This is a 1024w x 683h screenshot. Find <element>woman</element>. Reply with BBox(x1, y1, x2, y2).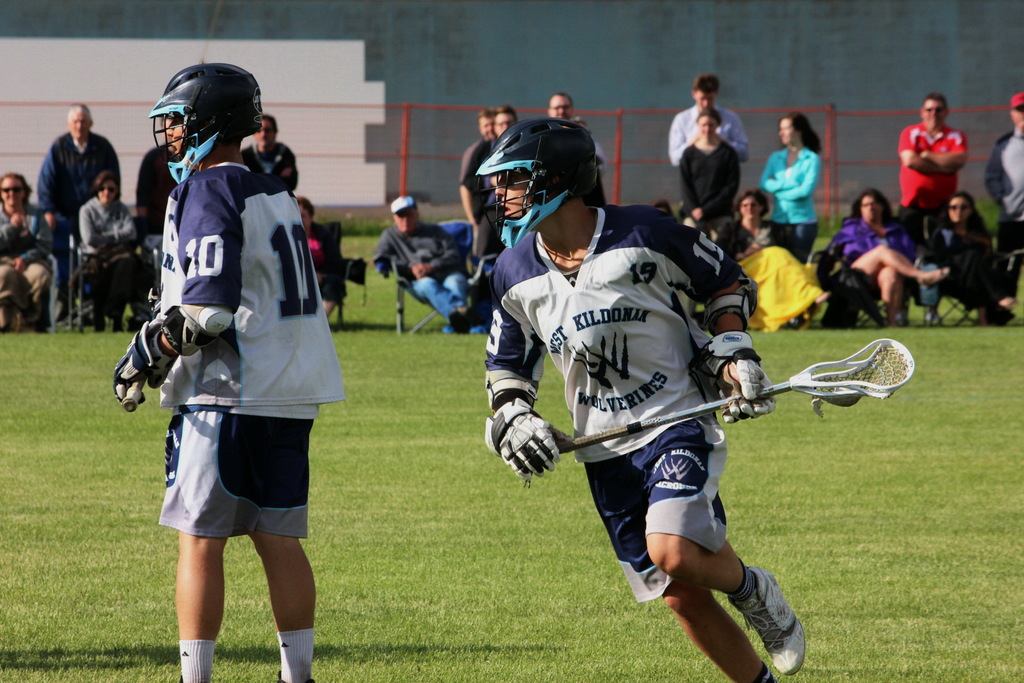
BBox(824, 187, 953, 332).
